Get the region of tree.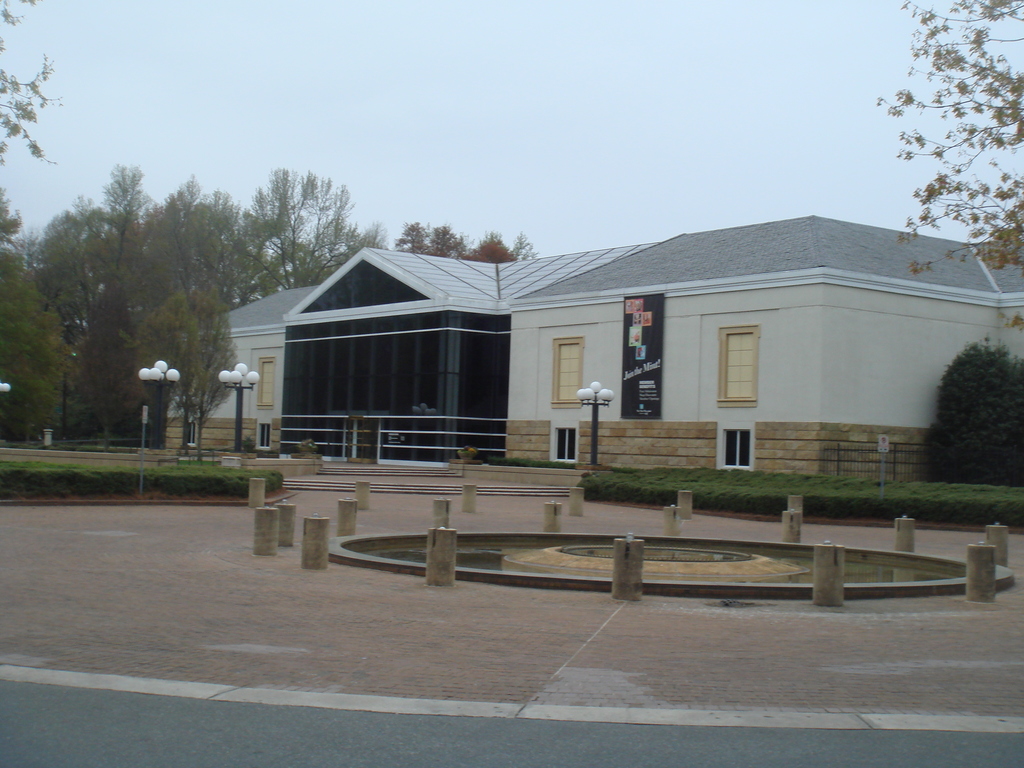
[x1=466, y1=232, x2=518, y2=262].
